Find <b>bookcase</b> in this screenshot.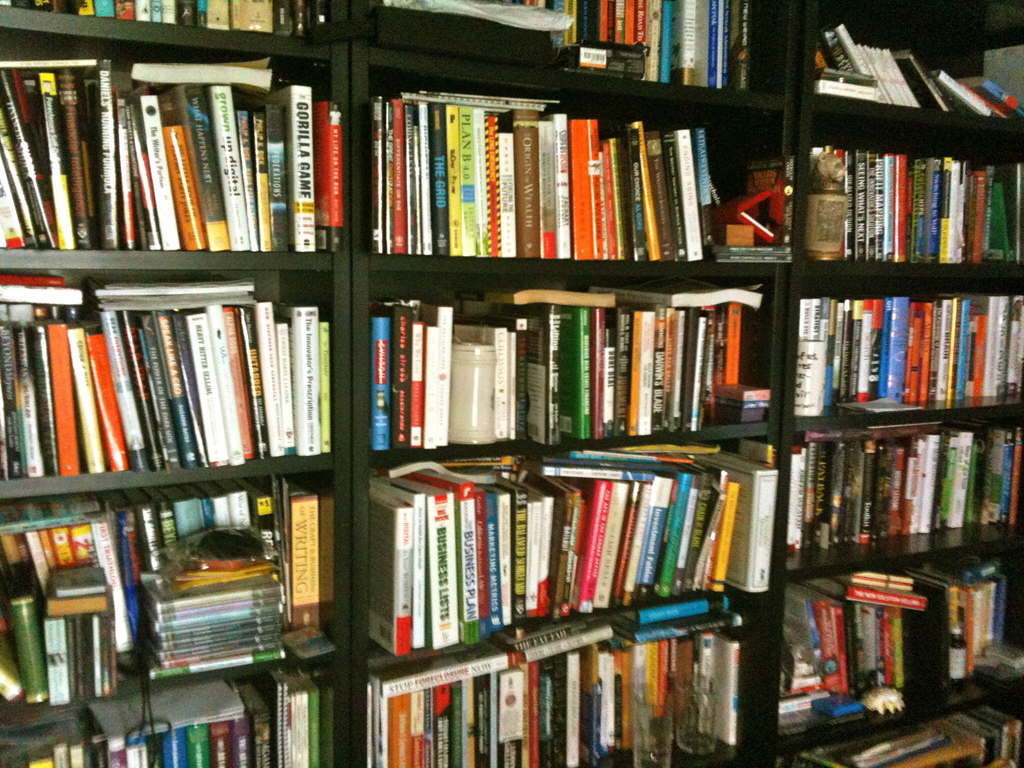
The bounding box for <b>bookcase</b> is x1=0, y1=0, x2=996, y2=767.
